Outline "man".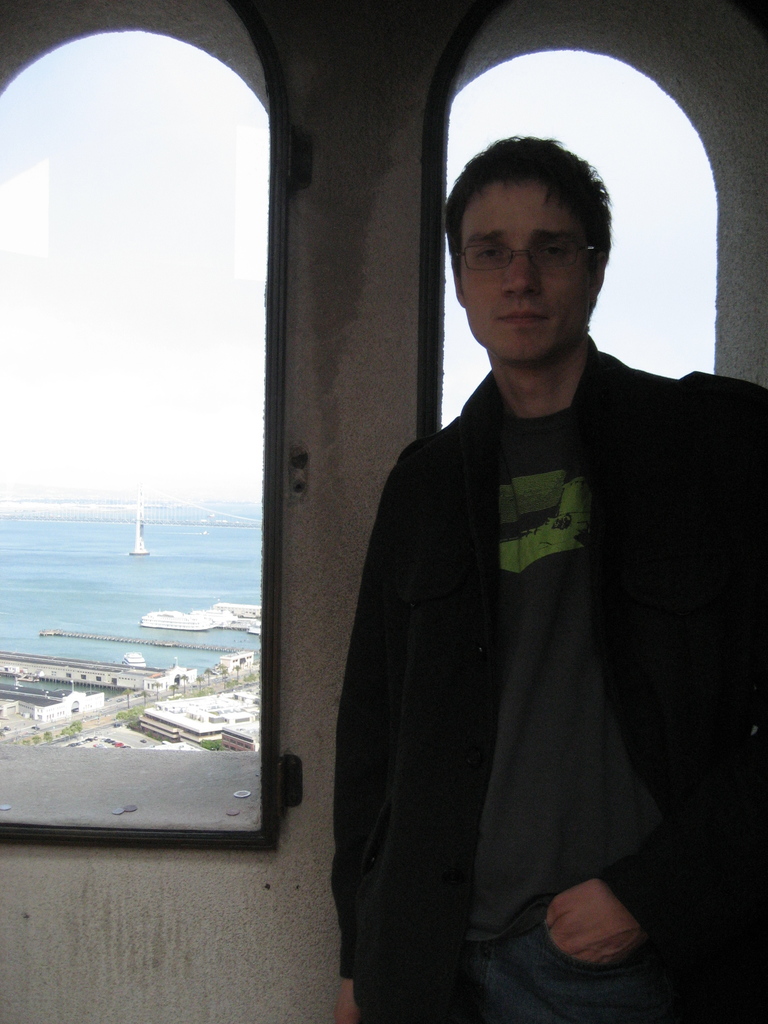
Outline: {"x1": 333, "y1": 113, "x2": 735, "y2": 978}.
